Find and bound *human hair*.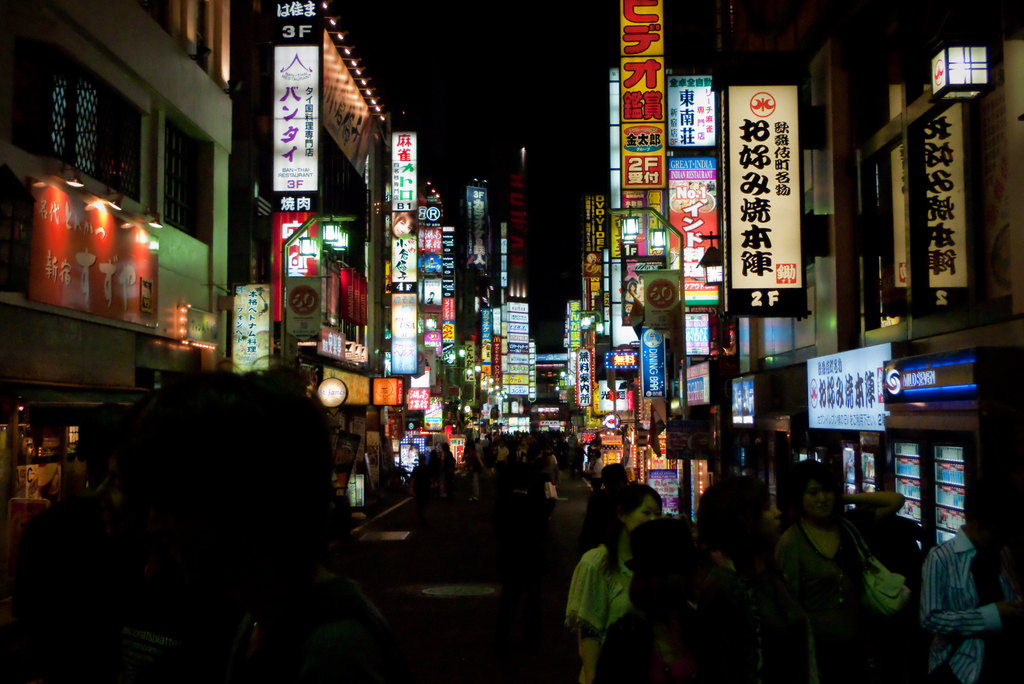
Bound: left=594, top=449, right=602, bottom=459.
